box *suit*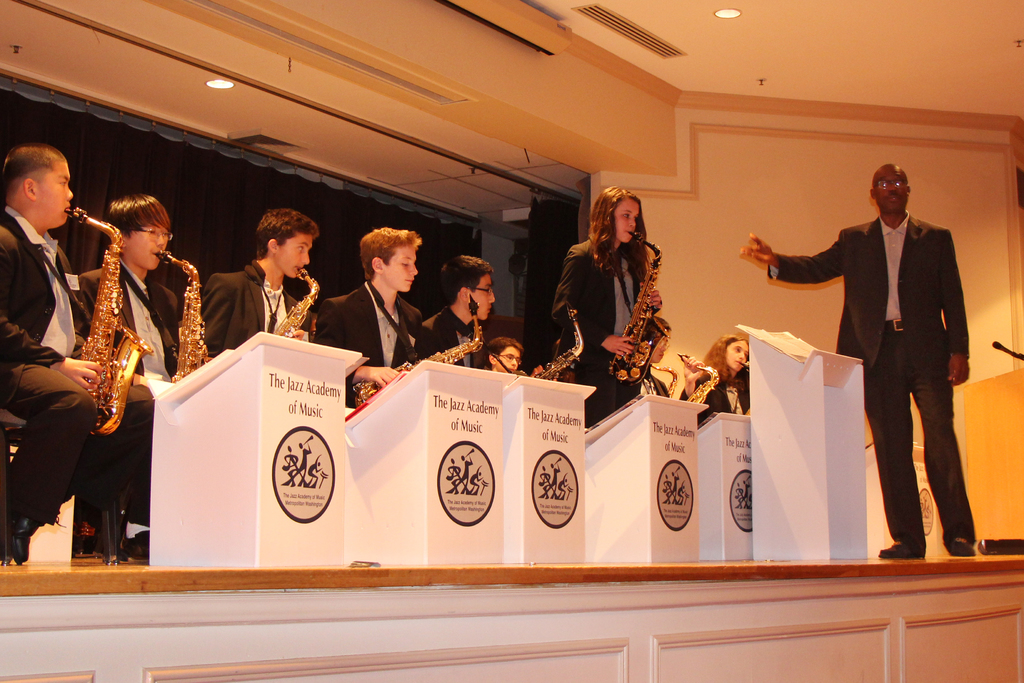
x1=546, y1=233, x2=655, y2=424
